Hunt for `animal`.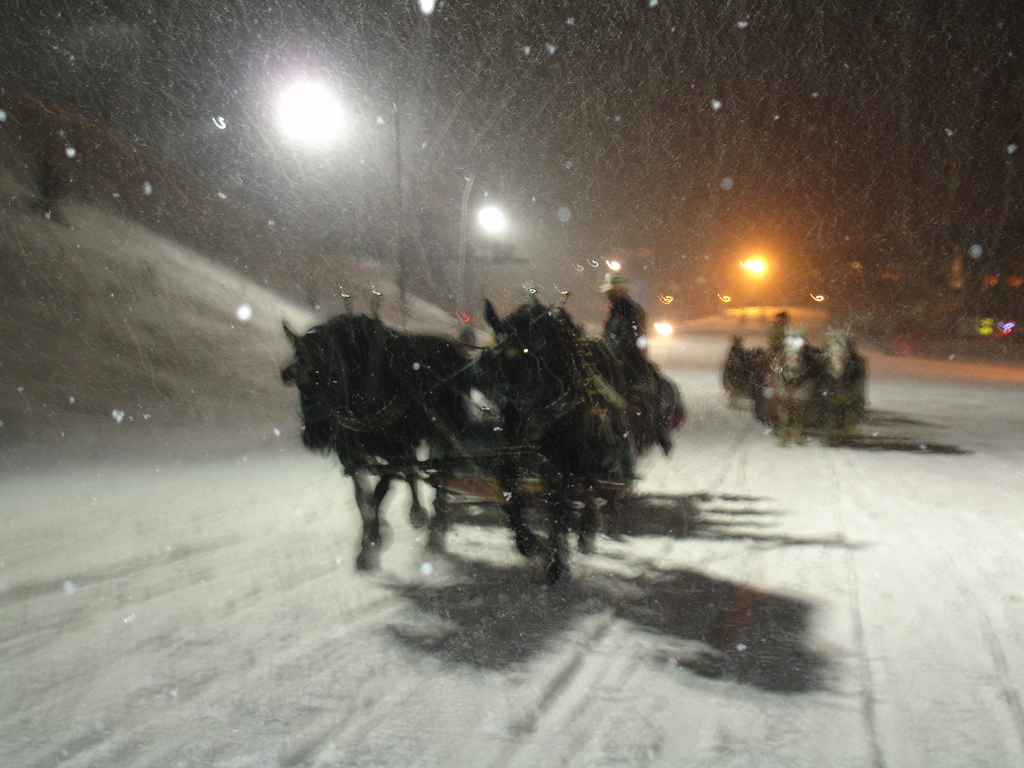
Hunted down at 813,315,862,452.
